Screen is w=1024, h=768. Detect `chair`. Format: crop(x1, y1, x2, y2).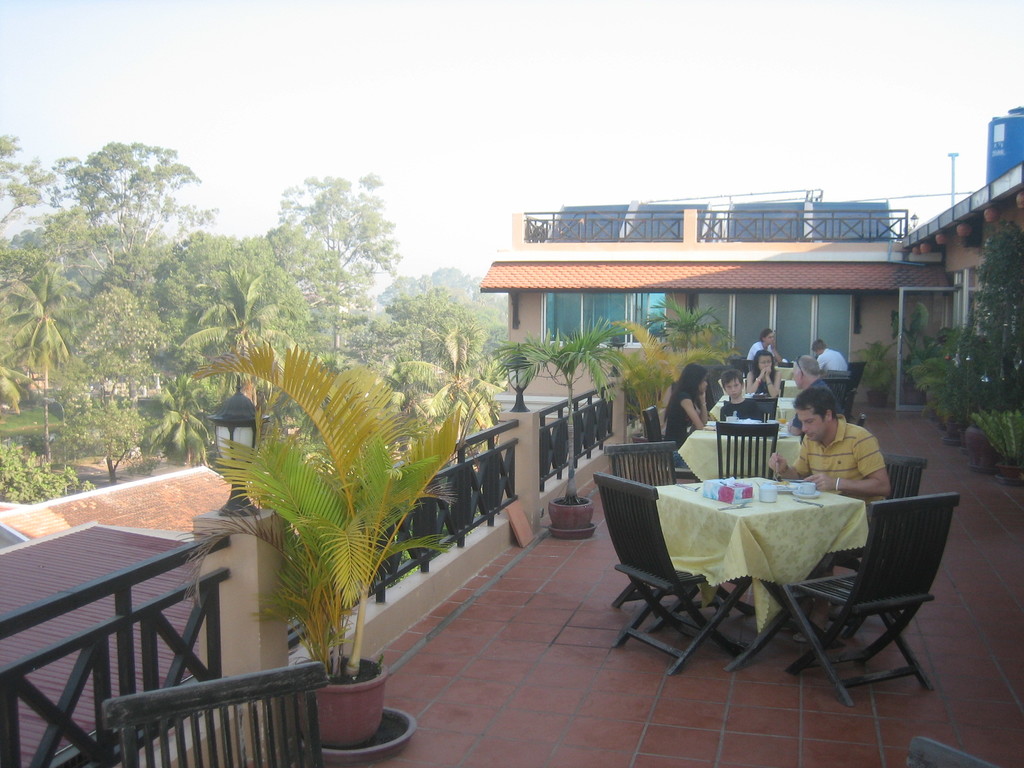
crop(99, 664, 329, 767).
